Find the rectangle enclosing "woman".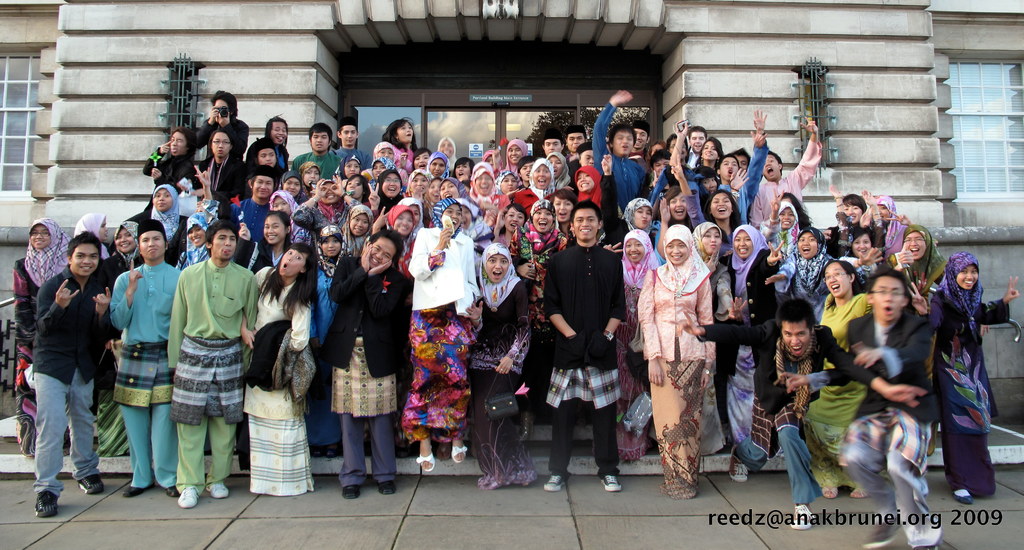
x1=877, y1=191, x2=916, y2=248.
